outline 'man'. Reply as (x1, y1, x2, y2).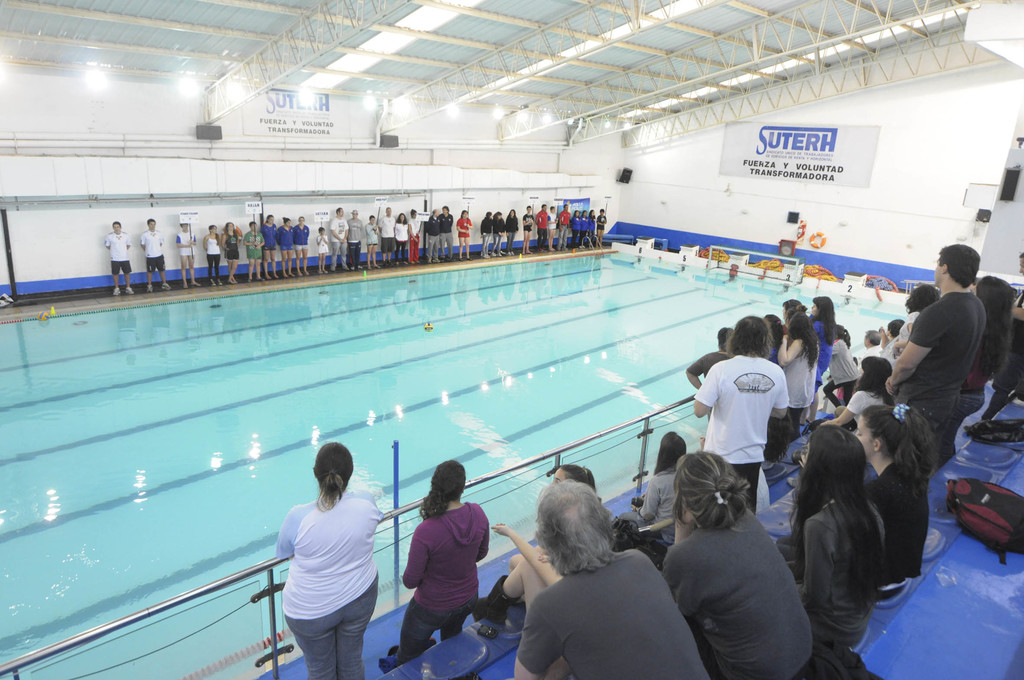
(344, 207, 362, 273).
